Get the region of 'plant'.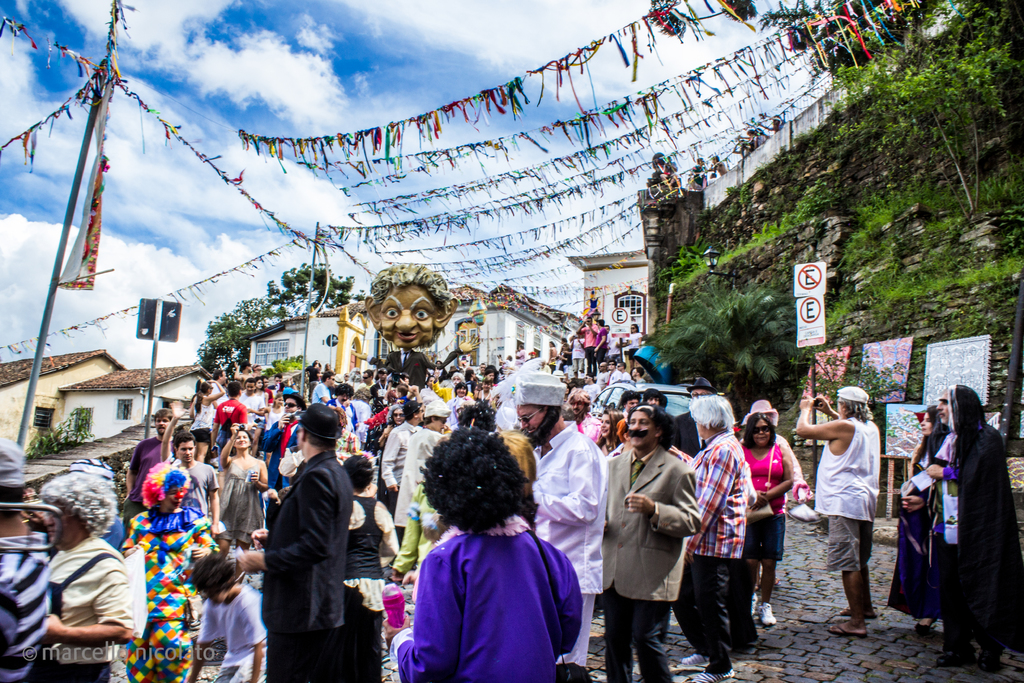
834 157 1023 265.
